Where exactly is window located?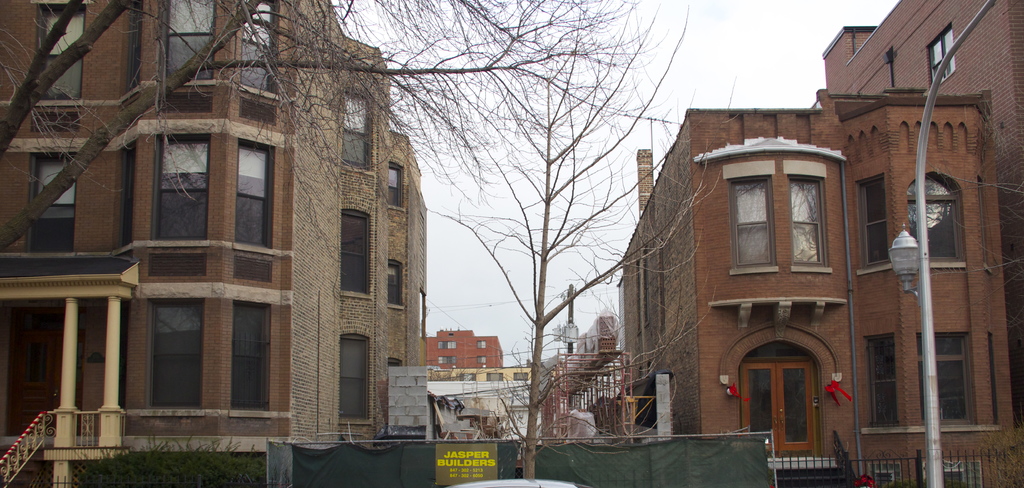
Its bounding box is <box>227,298,269,412</box>.
